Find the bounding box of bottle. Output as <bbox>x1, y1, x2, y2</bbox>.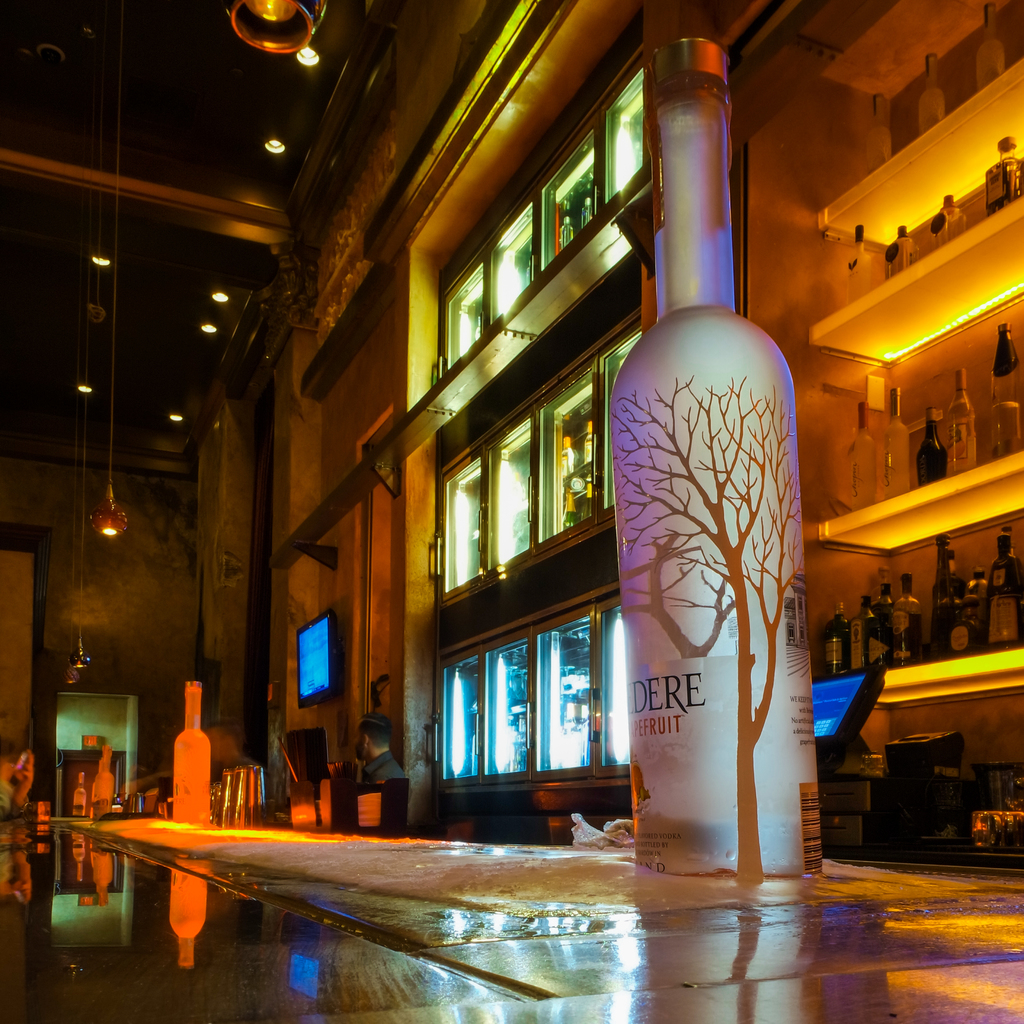
<bbox>912, 46, 956, 137</bbox>.
